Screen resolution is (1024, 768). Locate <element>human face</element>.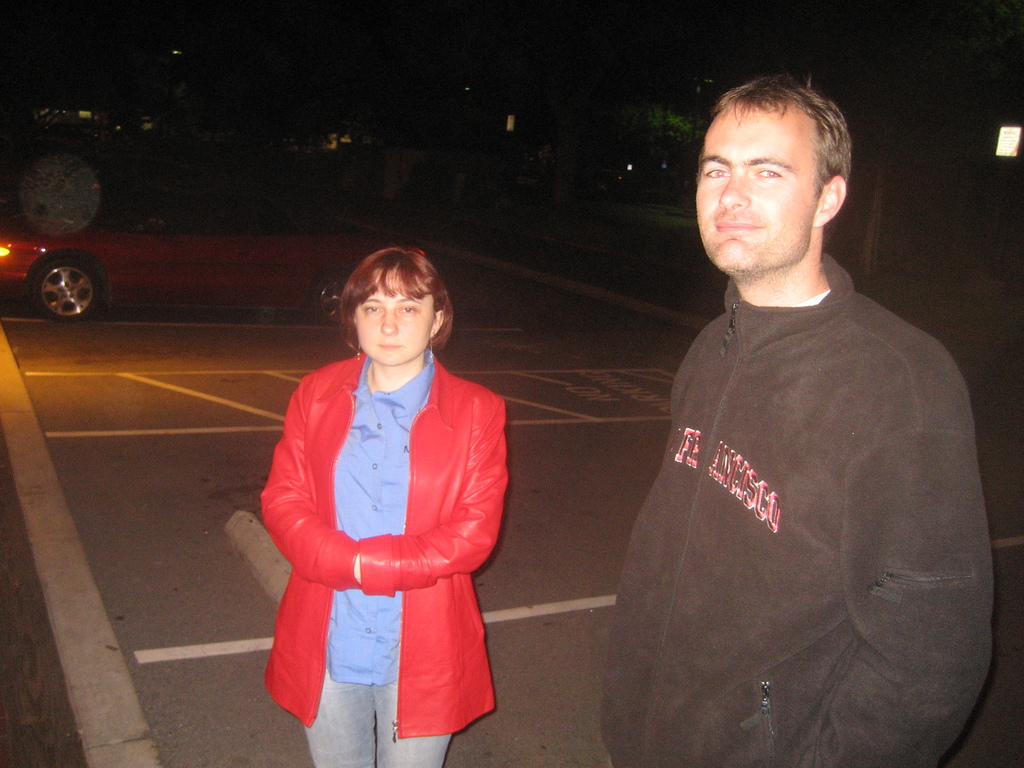
detection(695, 104, 815, 280).
